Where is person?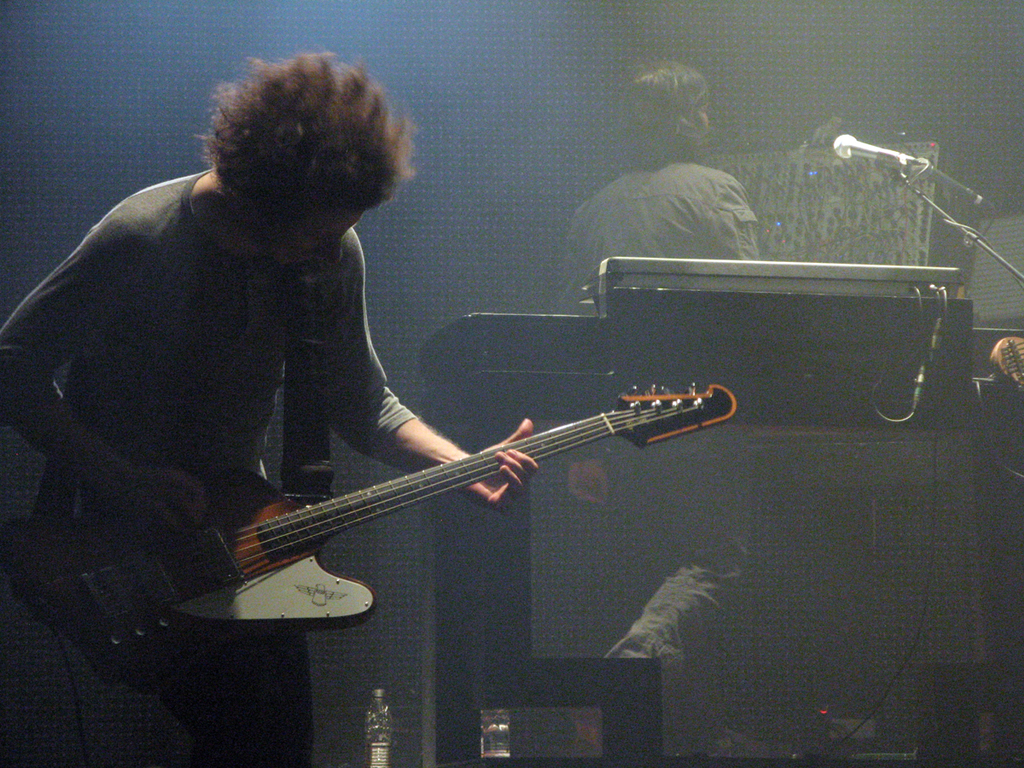
bbox(562, 55, 757, 767).
